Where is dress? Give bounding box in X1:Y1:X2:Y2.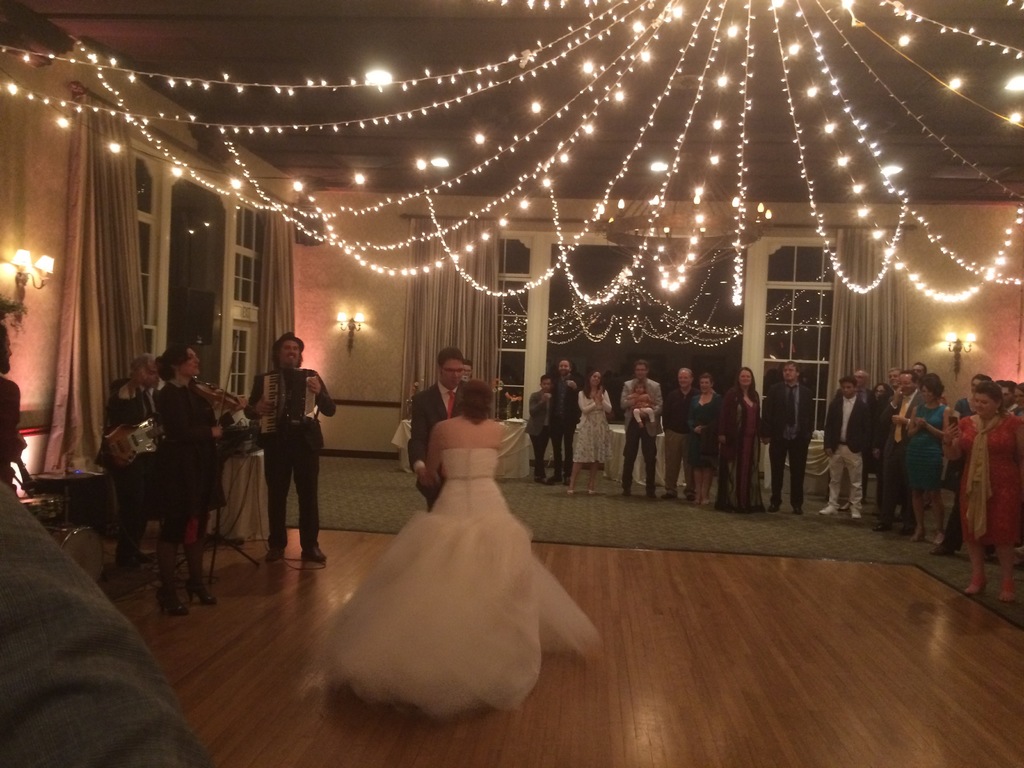
571:388:613:463.
